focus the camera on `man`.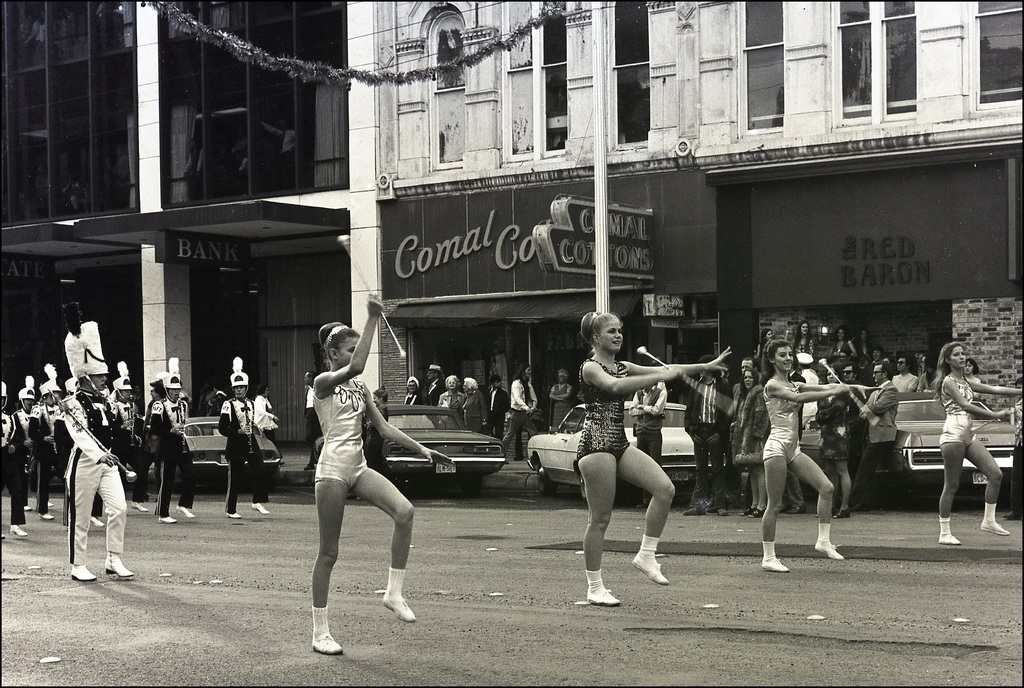
Focus region: (x1=739, y1=354, x2=766, y2=506).
